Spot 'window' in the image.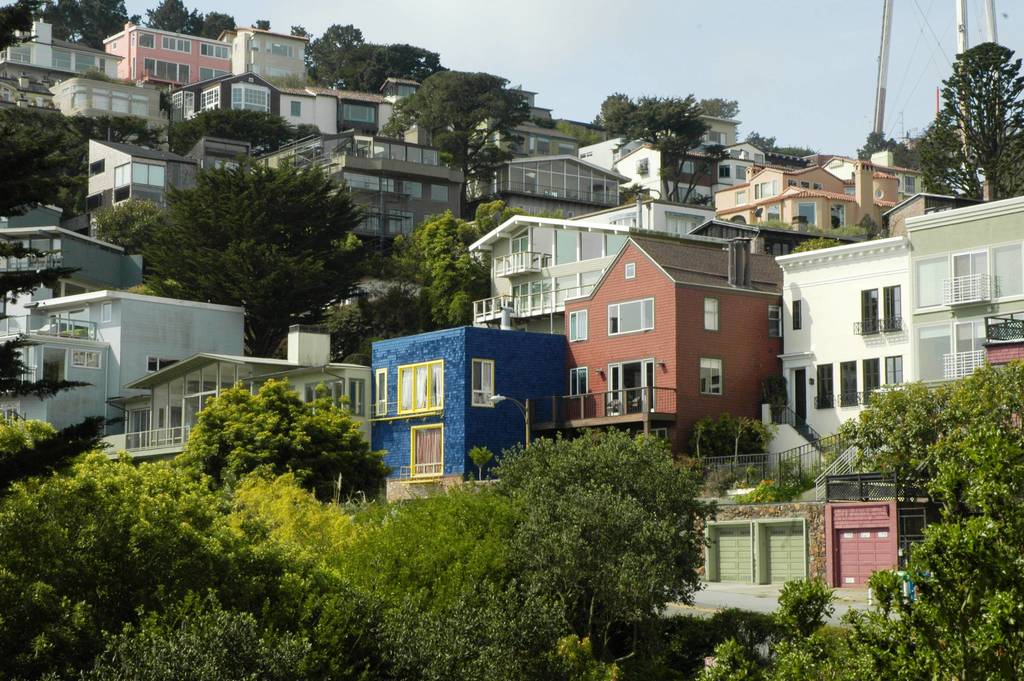
'window' found at crop(698, 357, 724, 394).
